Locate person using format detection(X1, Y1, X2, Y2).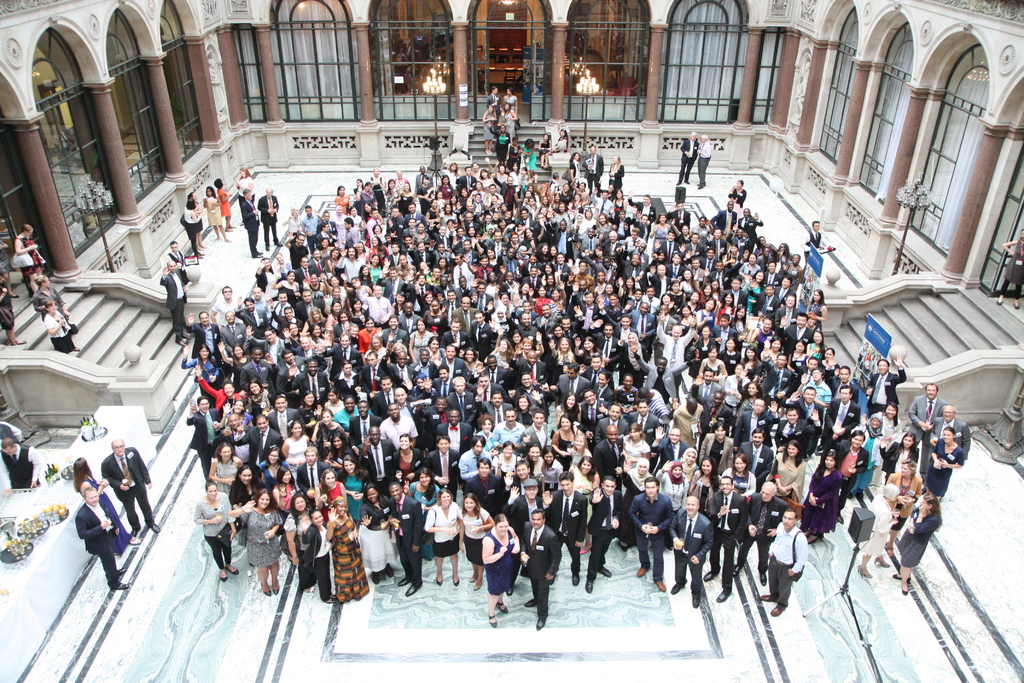
detection(425, 490, 465, 585).
